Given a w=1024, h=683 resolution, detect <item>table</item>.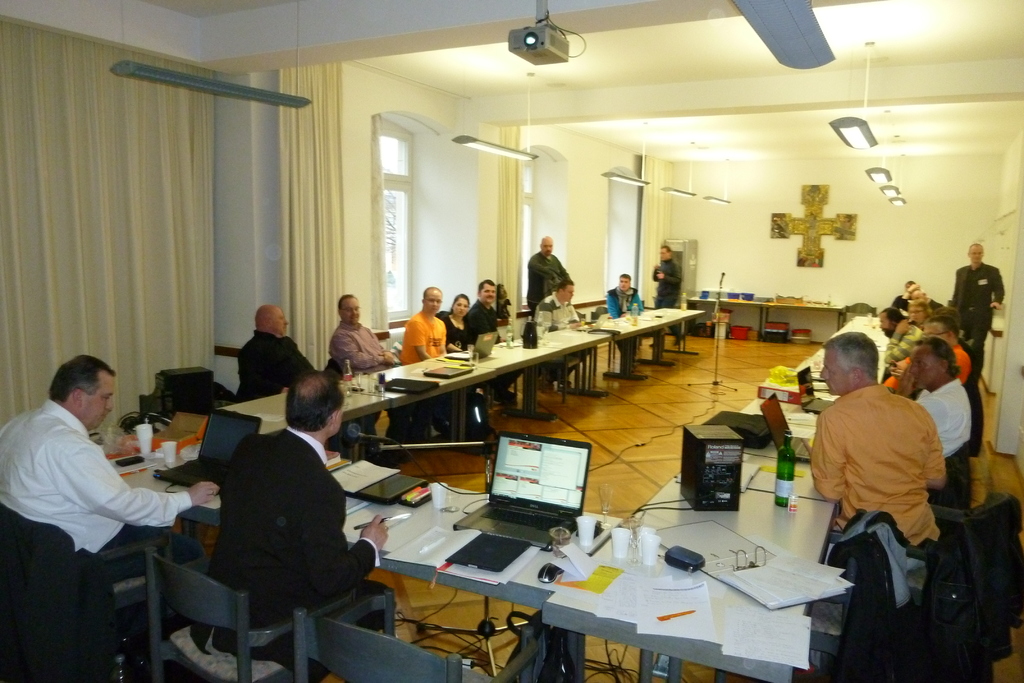
{"left": 224, "top": 383, "right": 392, "bottom": 442}.
